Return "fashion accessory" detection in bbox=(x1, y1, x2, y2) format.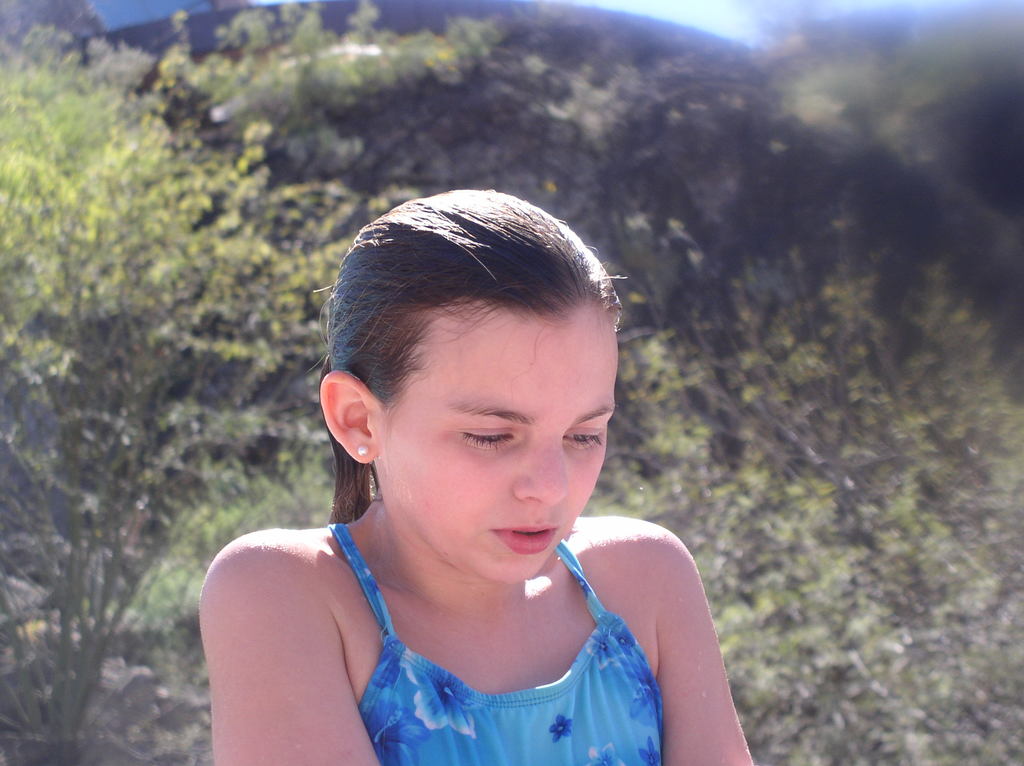
bbox=(356, 446, 369, 452).
